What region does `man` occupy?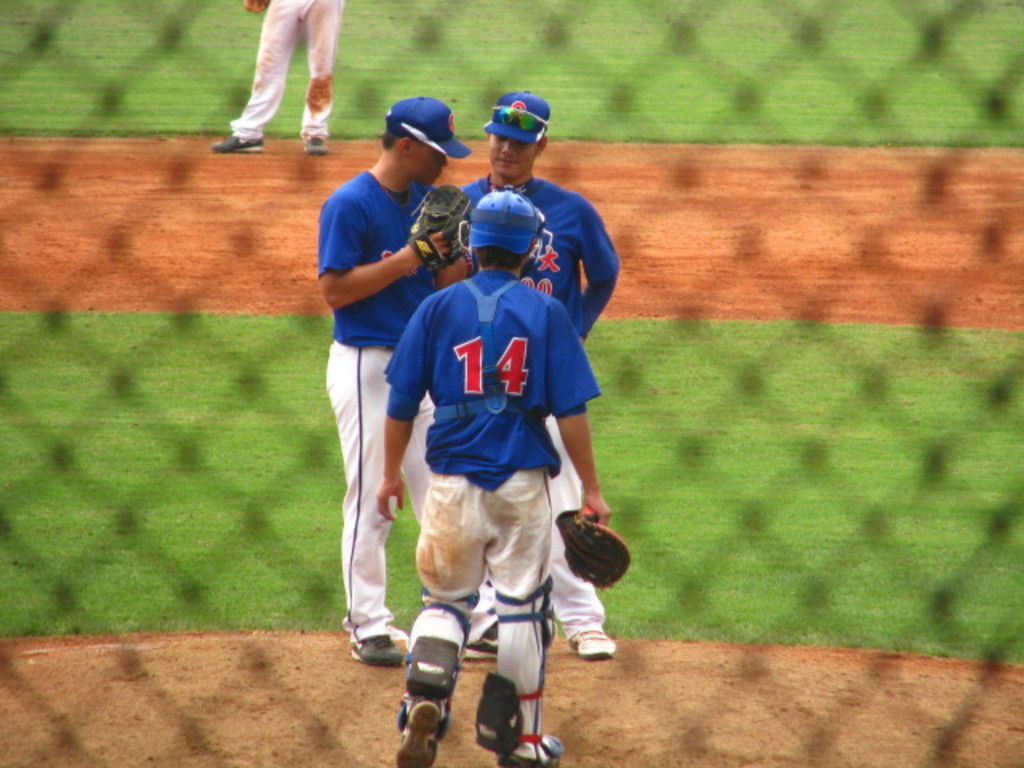
x1=374, y1=192, x2=632, y2=766.
